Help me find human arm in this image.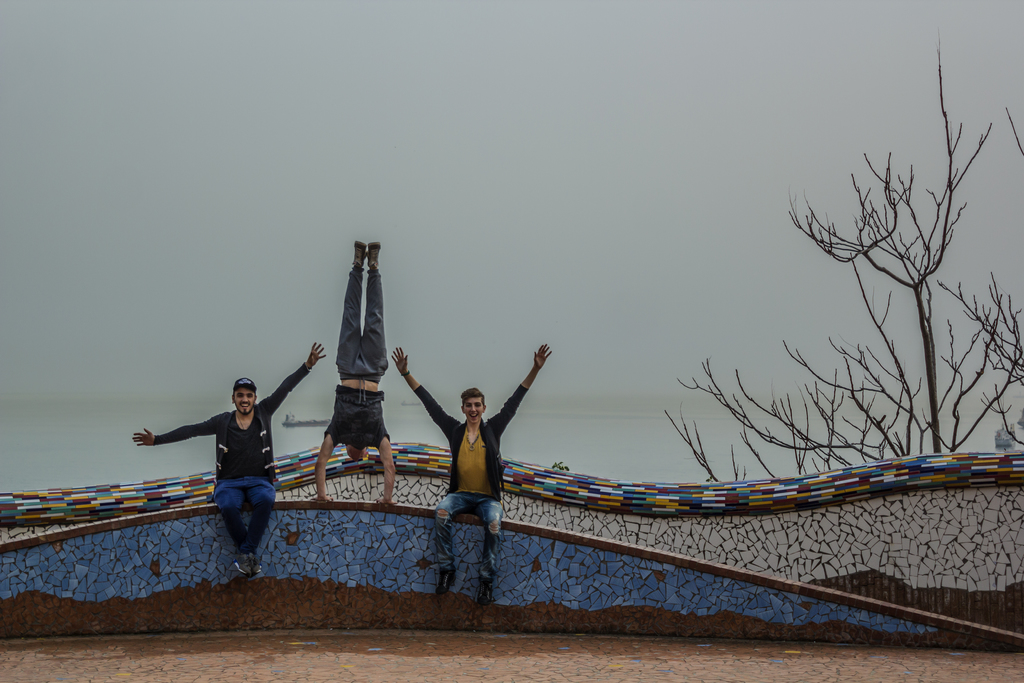
Found it: 485 360 545 486.
